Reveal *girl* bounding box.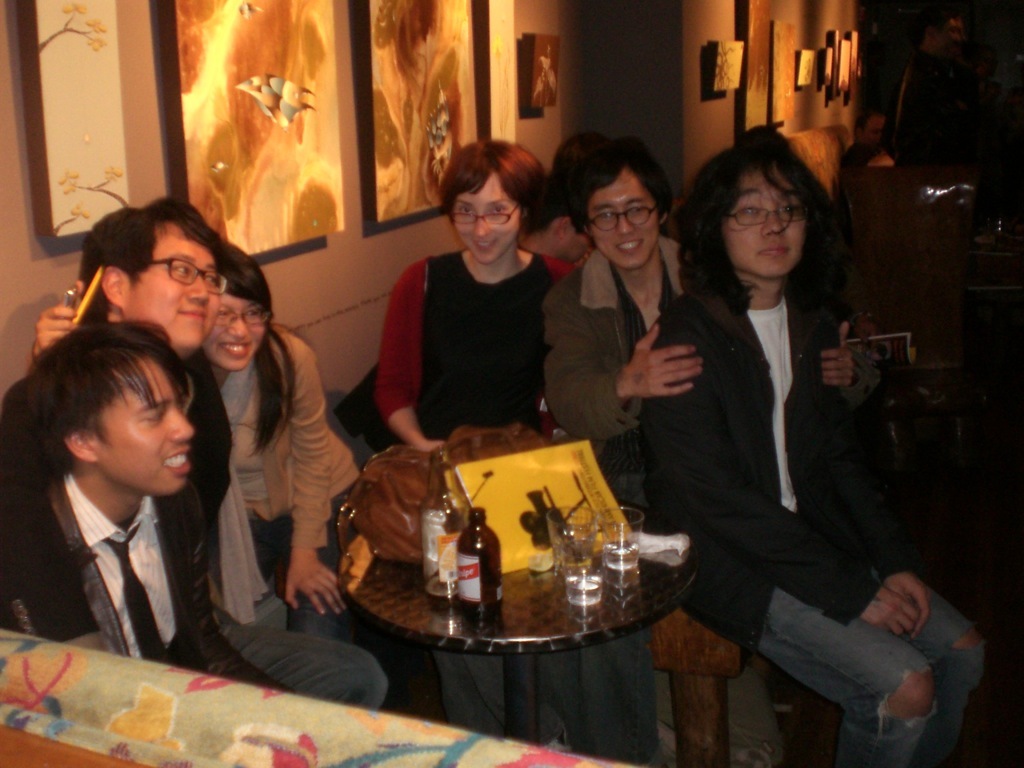
Revealed: (left=375, top=137, right=583, bottom=419).
